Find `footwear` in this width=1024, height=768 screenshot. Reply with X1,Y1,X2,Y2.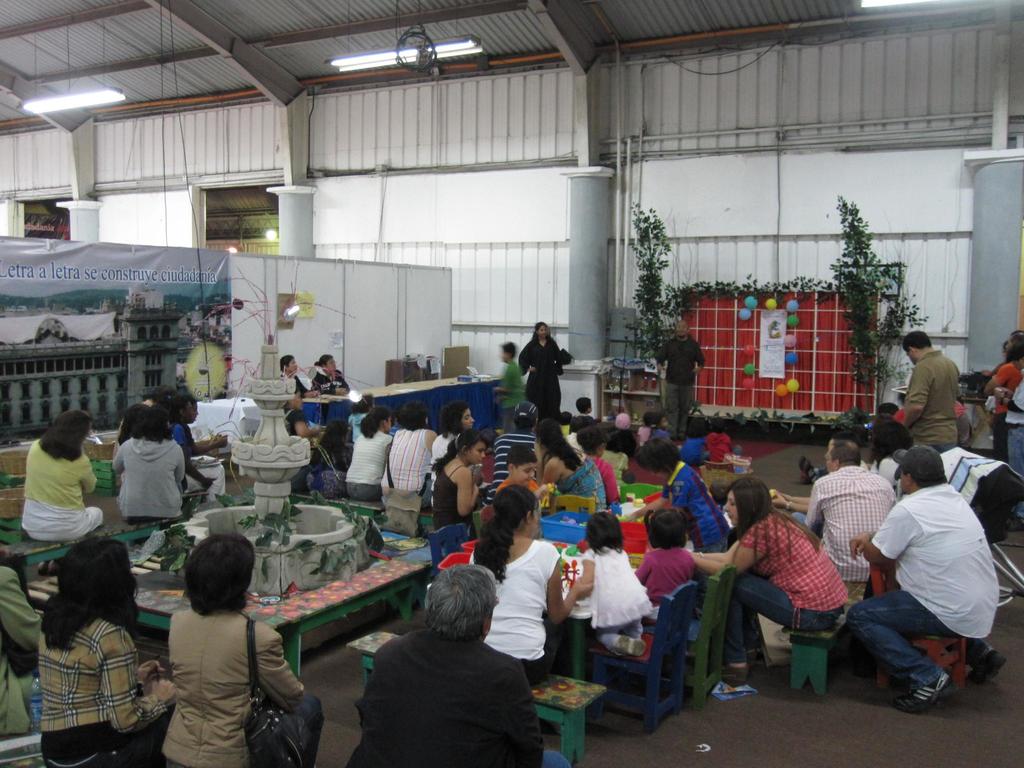
747,650,768,672.
